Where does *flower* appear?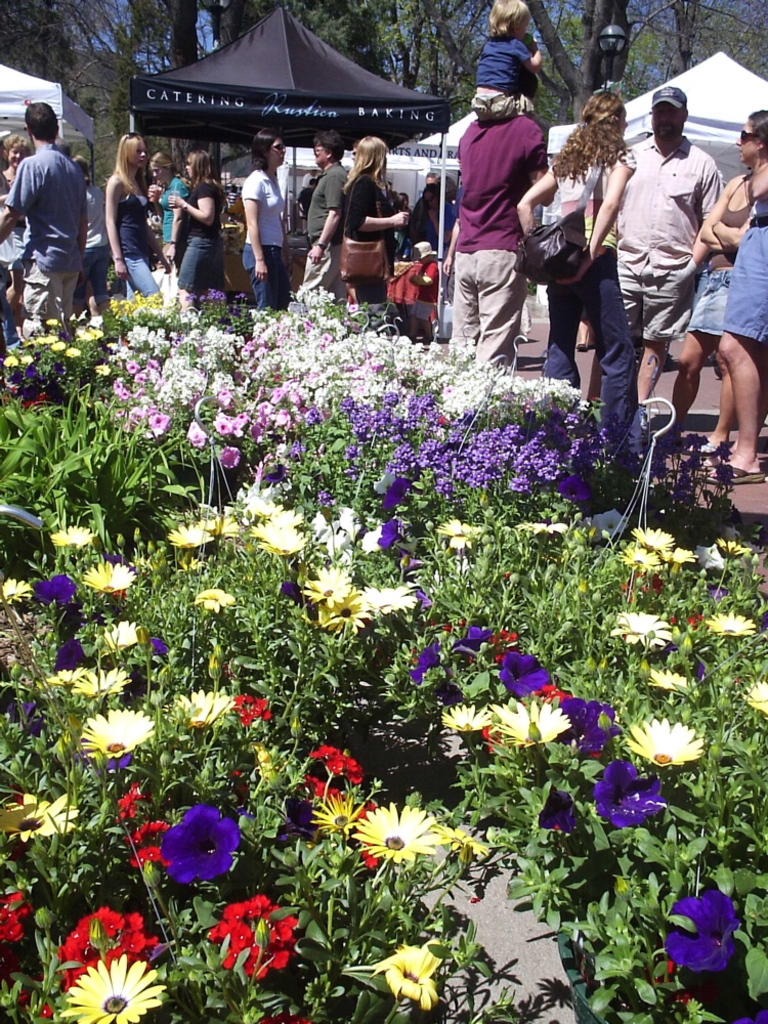
Appears at x1=205 y1=514 x2=243 y2=538.
